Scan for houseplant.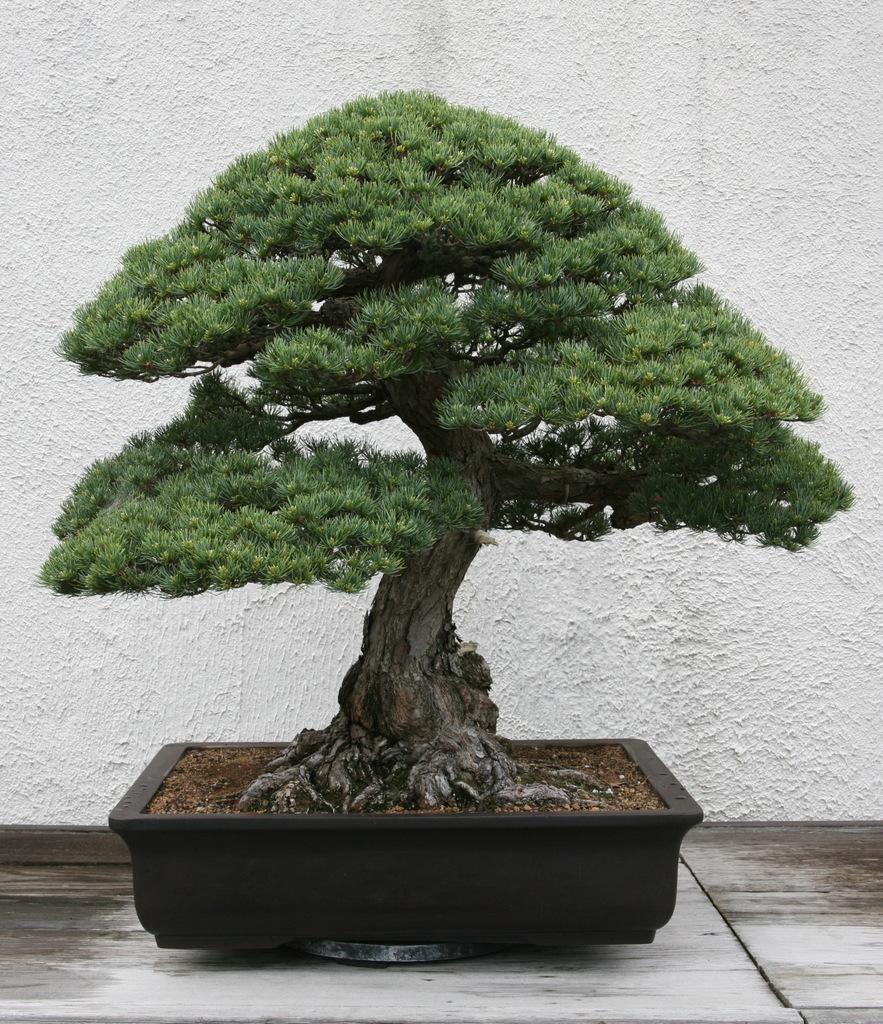
Scan result: 35, 90, 852, 943.
